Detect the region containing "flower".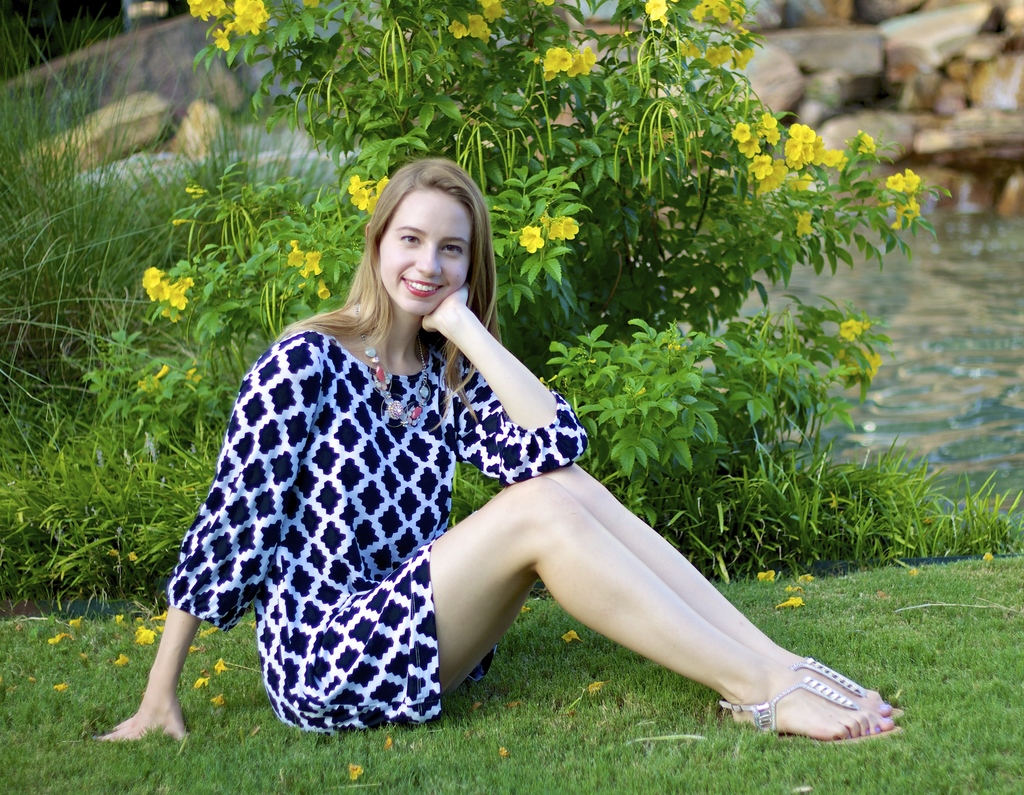
locate(780, 593, 803, 612).
